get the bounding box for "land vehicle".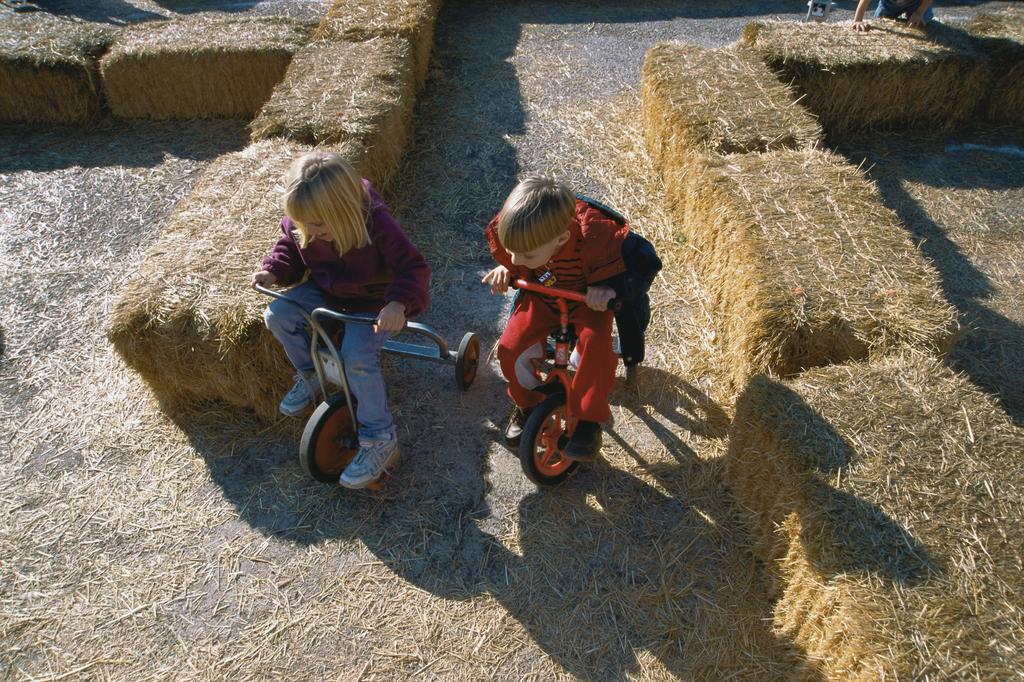
l=248, t=280, r=483, b=492.
